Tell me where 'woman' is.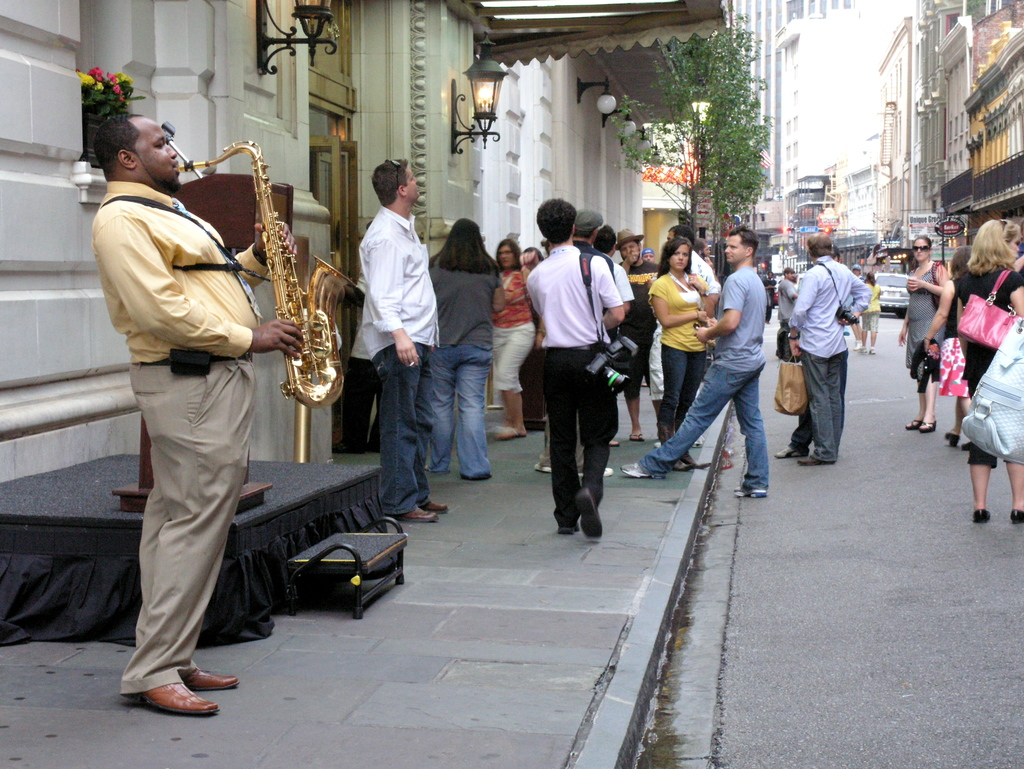
'woman' is at left=859, top=271, right=884, bottom=357.
